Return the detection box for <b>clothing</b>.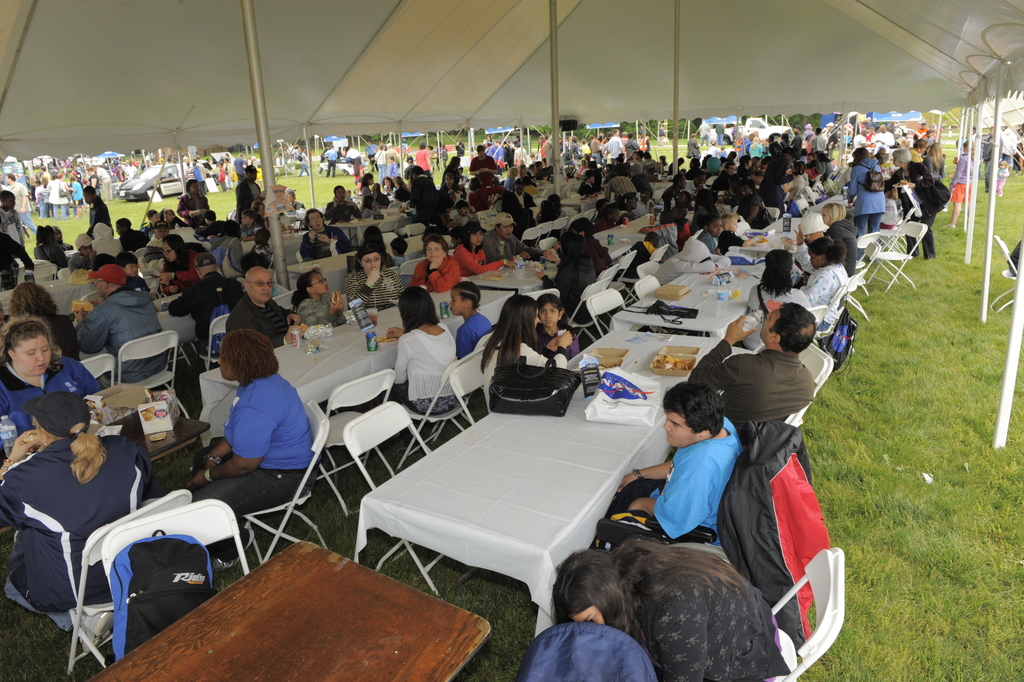
bbox=[452, 244, 482, 275].
